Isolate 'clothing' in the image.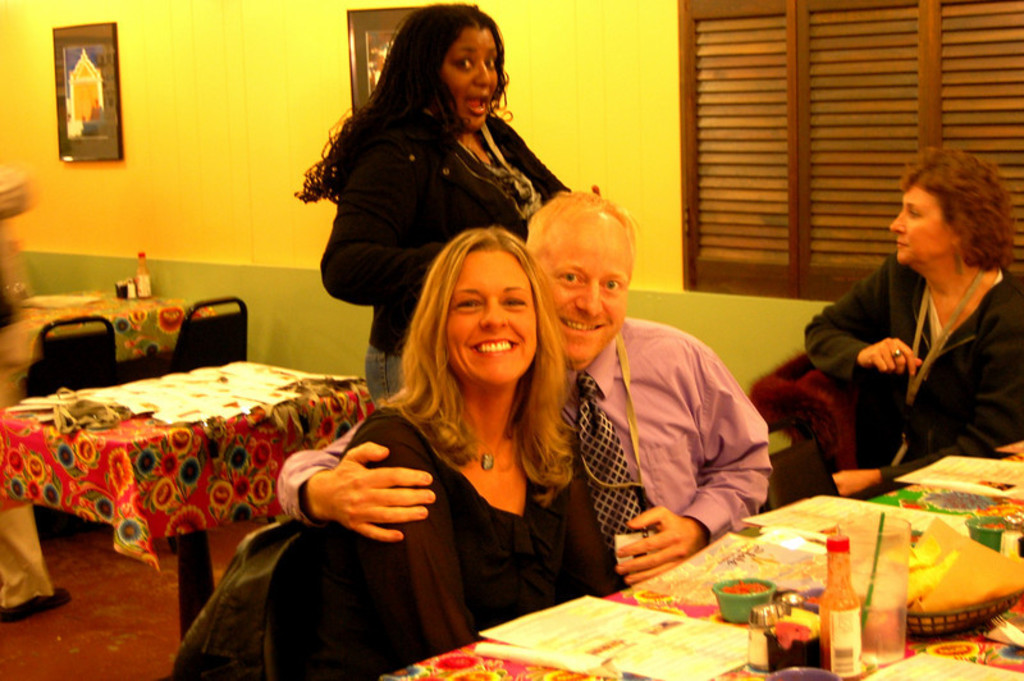
Isolated region: 275, 312, 768, 565.
